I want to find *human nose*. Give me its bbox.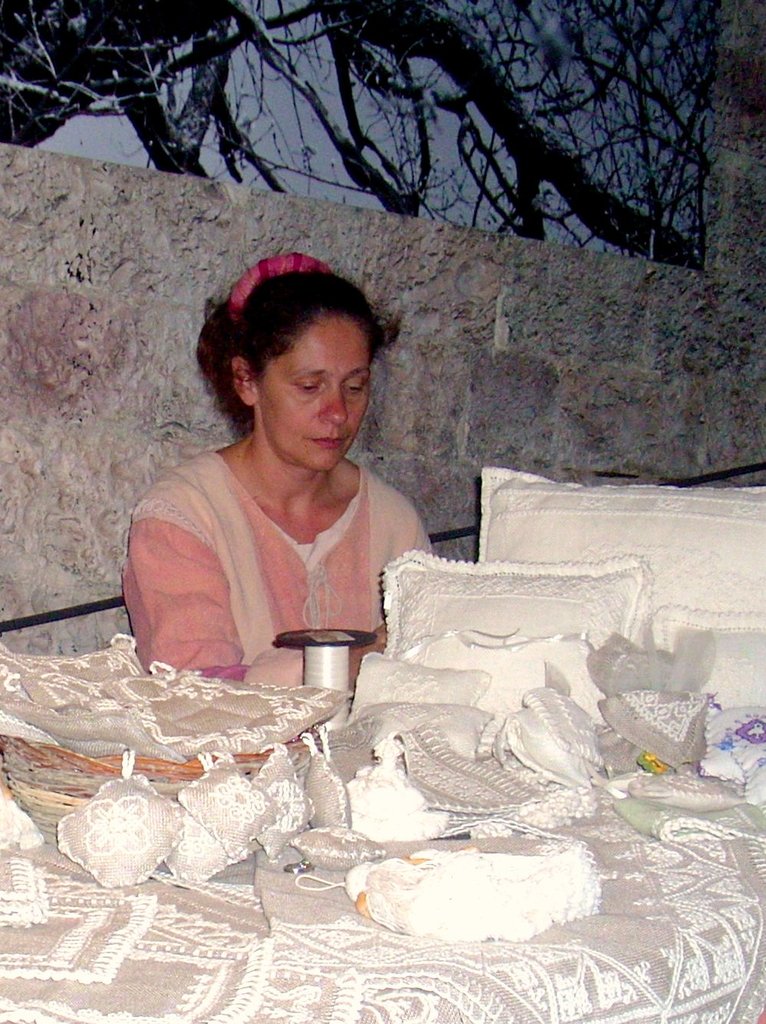
locate(320, 382, 355, 431).
